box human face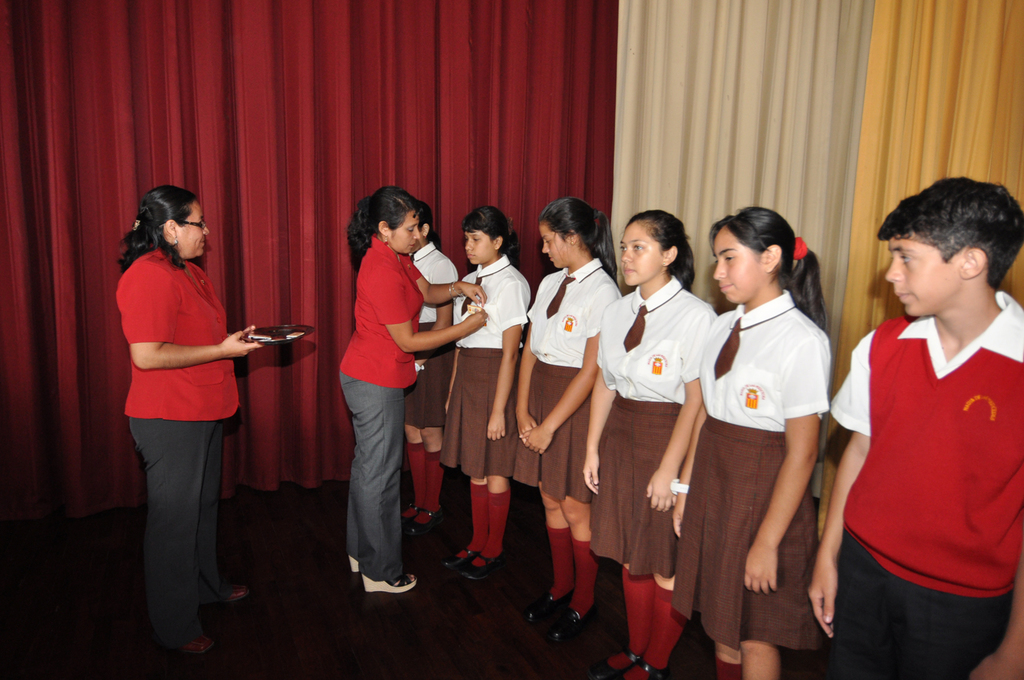
l=884, t=239, r=958, b=317
